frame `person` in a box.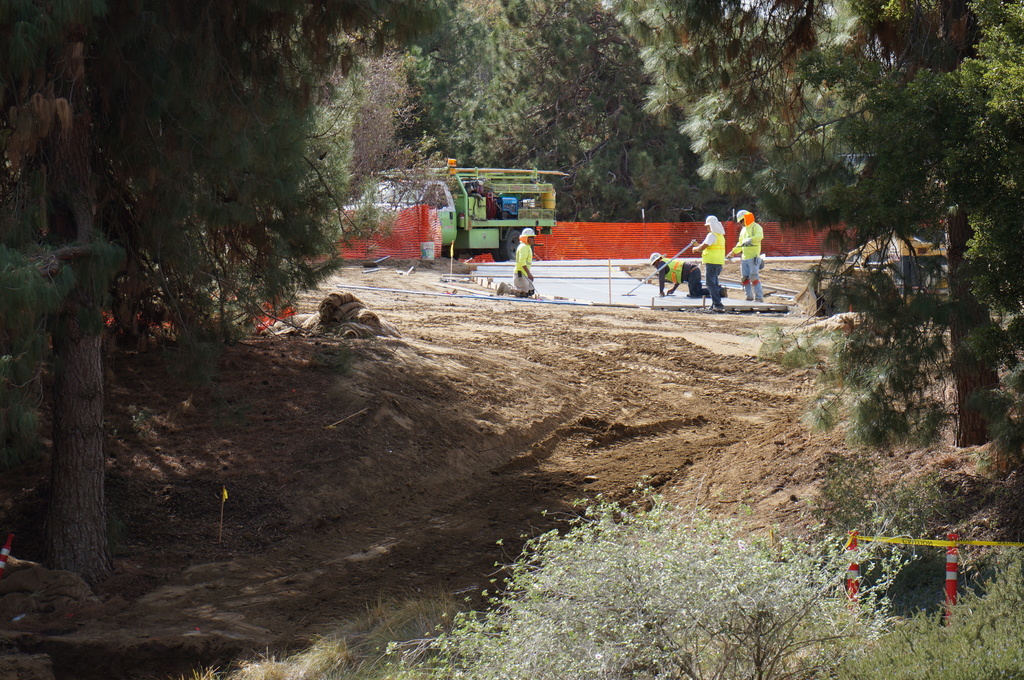
pyautogui.locateOnScreen(651, 254, 714, 295).
